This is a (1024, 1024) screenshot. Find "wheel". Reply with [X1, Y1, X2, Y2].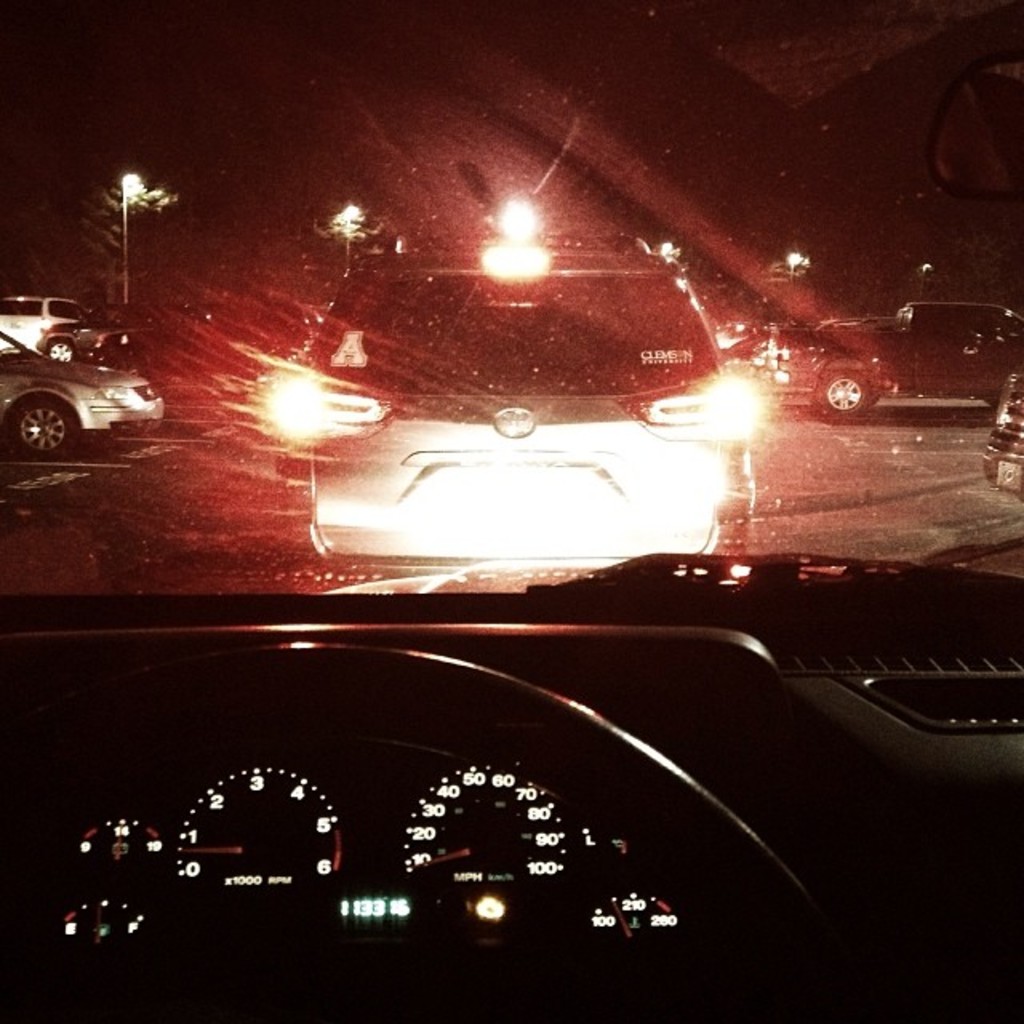
[46, 338, 80, 360].
